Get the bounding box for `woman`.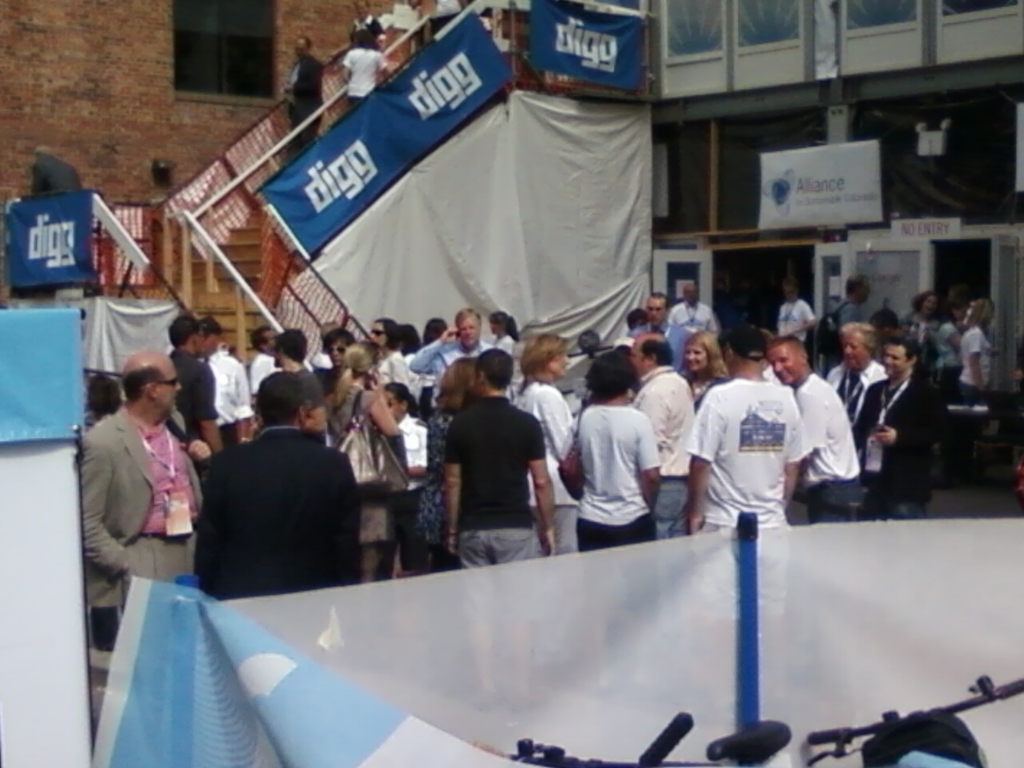
[x1=411, y1=311, x2=450, y2=375].
